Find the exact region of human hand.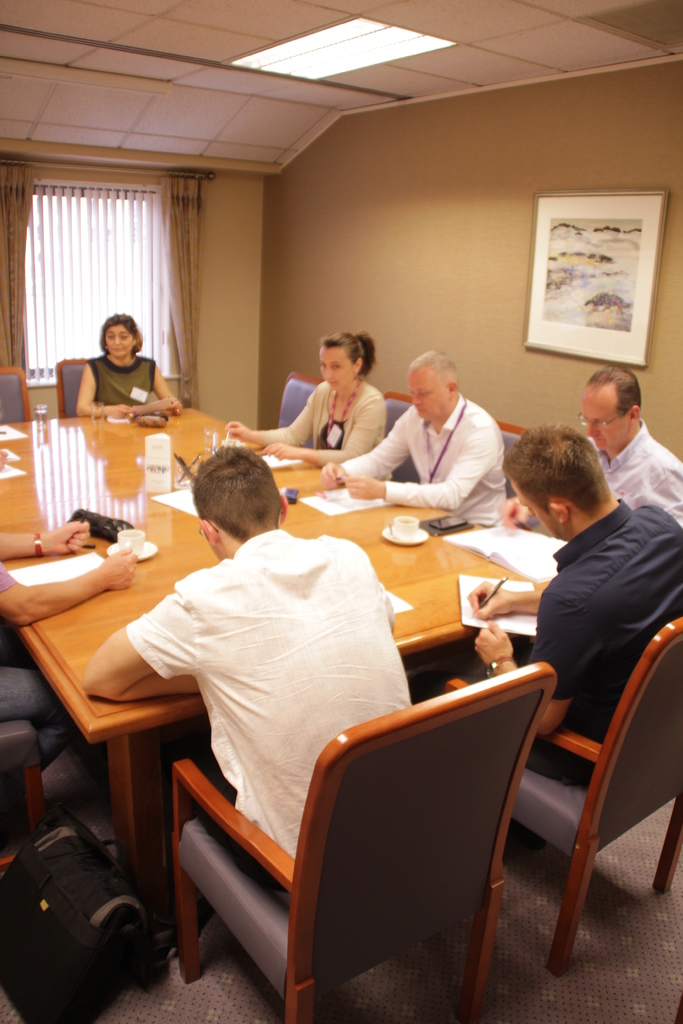
Exact region: bbox=[164, 399, 183, 416].
